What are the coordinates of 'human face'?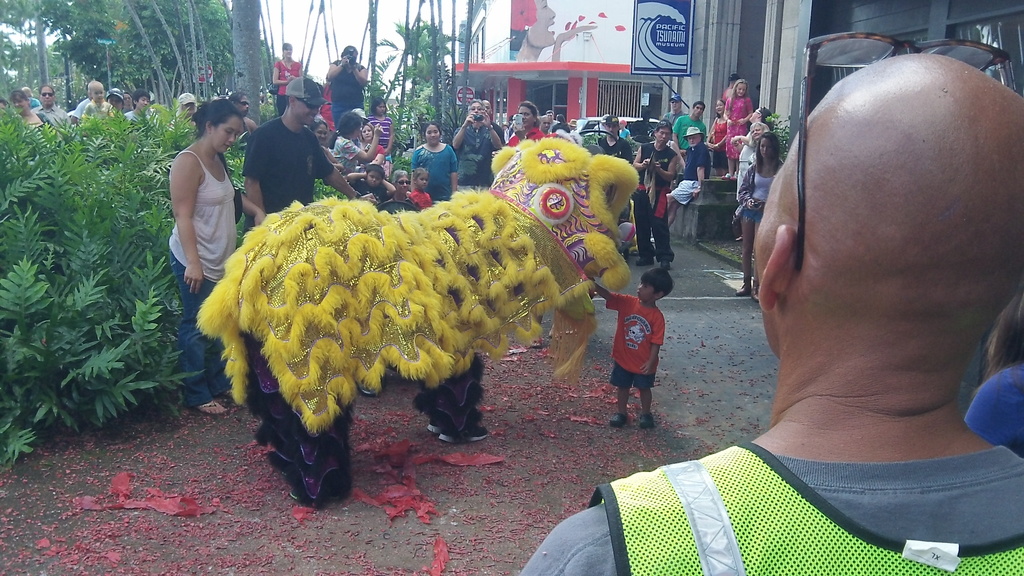
416 173 429 190.
